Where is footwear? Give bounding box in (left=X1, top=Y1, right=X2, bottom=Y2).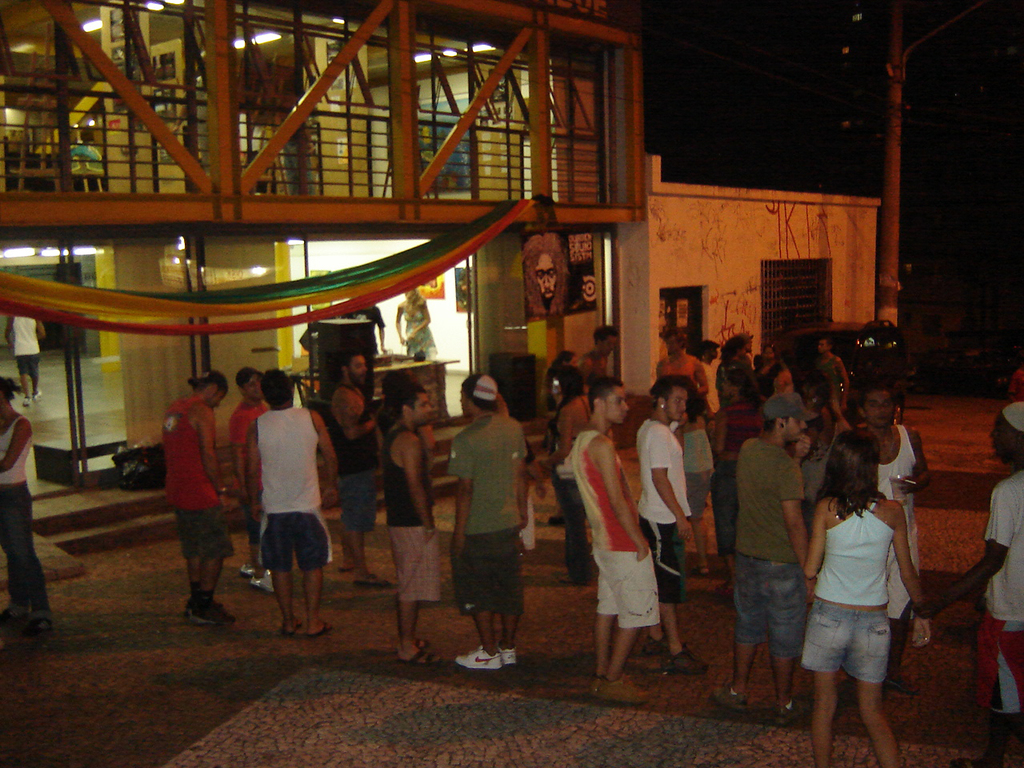
(left=192, top=600, right=238, bottom=626).
